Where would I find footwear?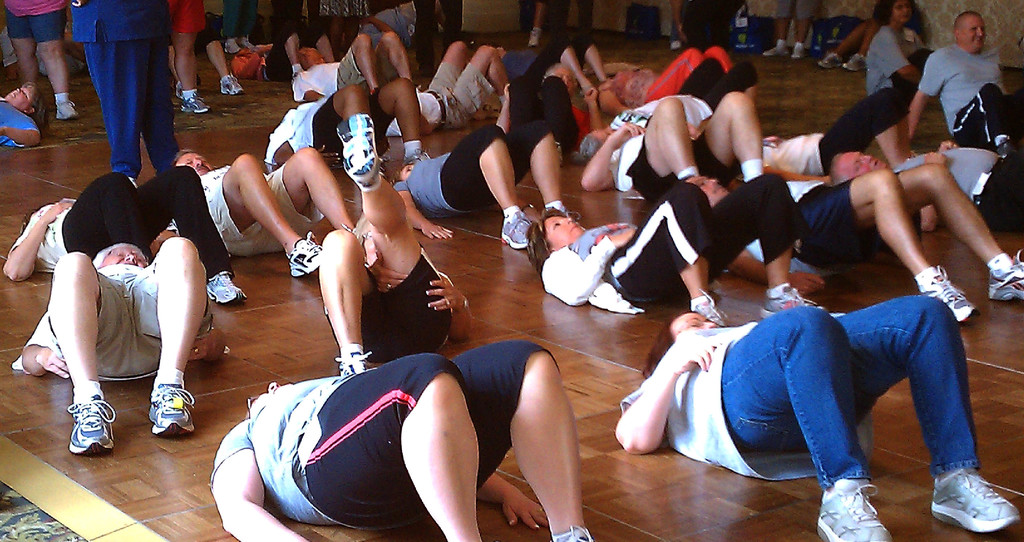
At 179/93/209/116.
